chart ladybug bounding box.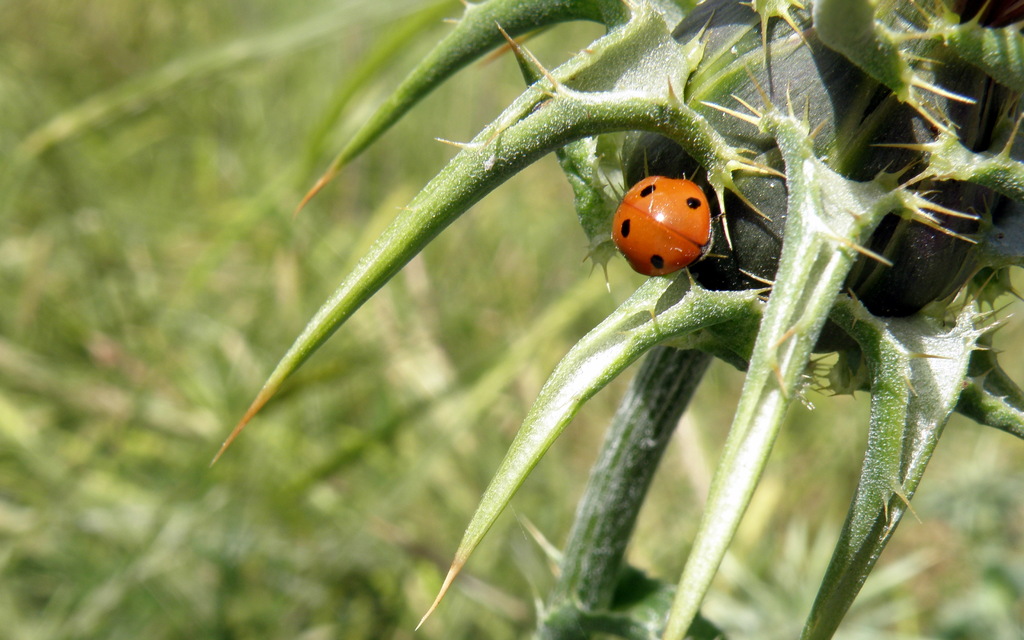
Charted: 611 173 730 275.
